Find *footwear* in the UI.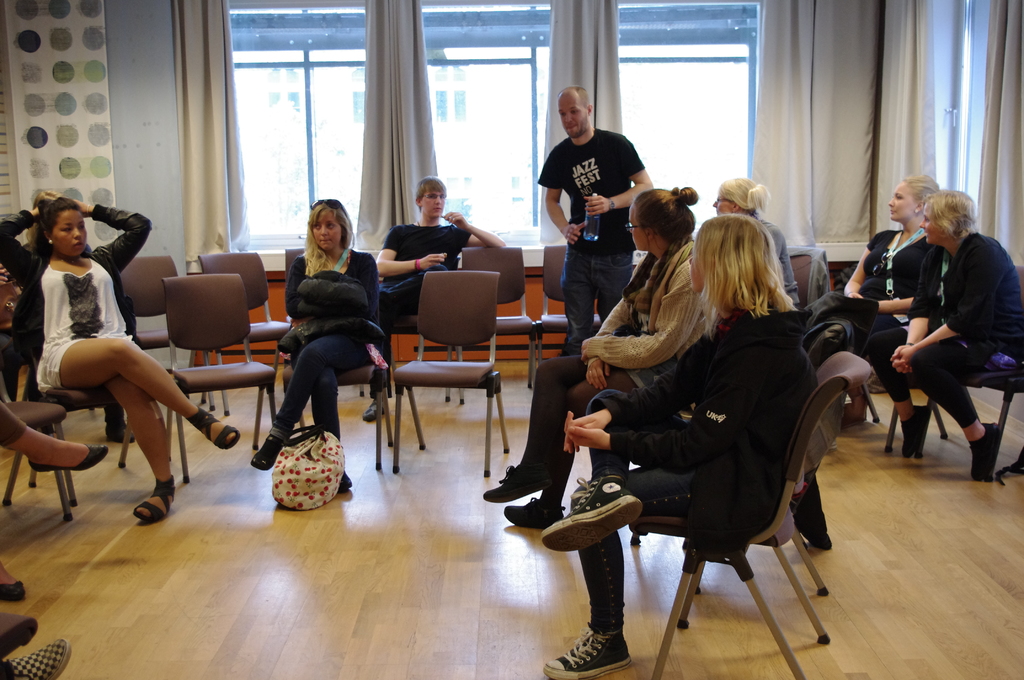
UI element at detection(897, 403, 929, 452).
